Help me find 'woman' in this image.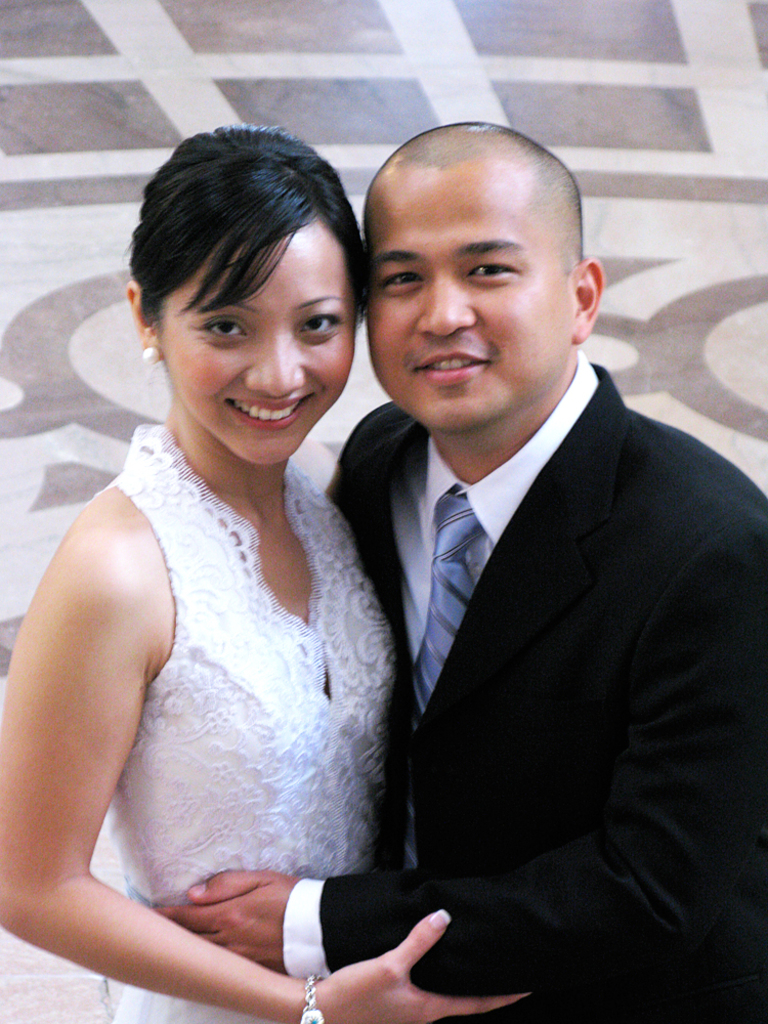
Found it: box(9, 111, 439, 1009).
